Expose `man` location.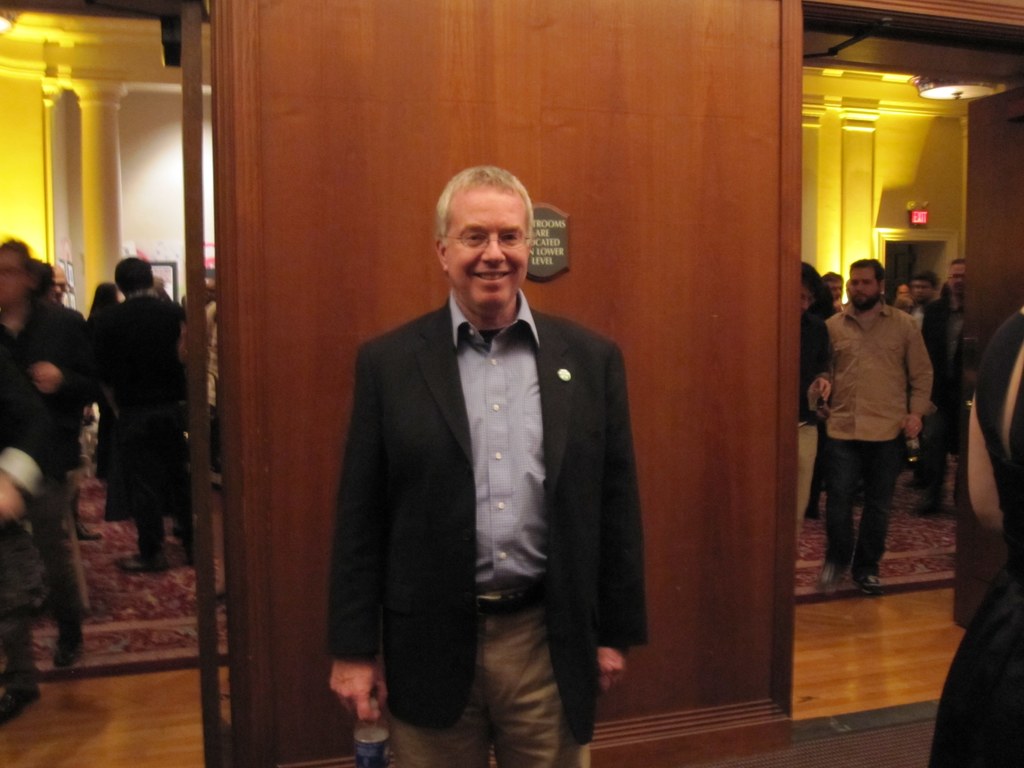
Exposed at [331, 164, 651, 767].
